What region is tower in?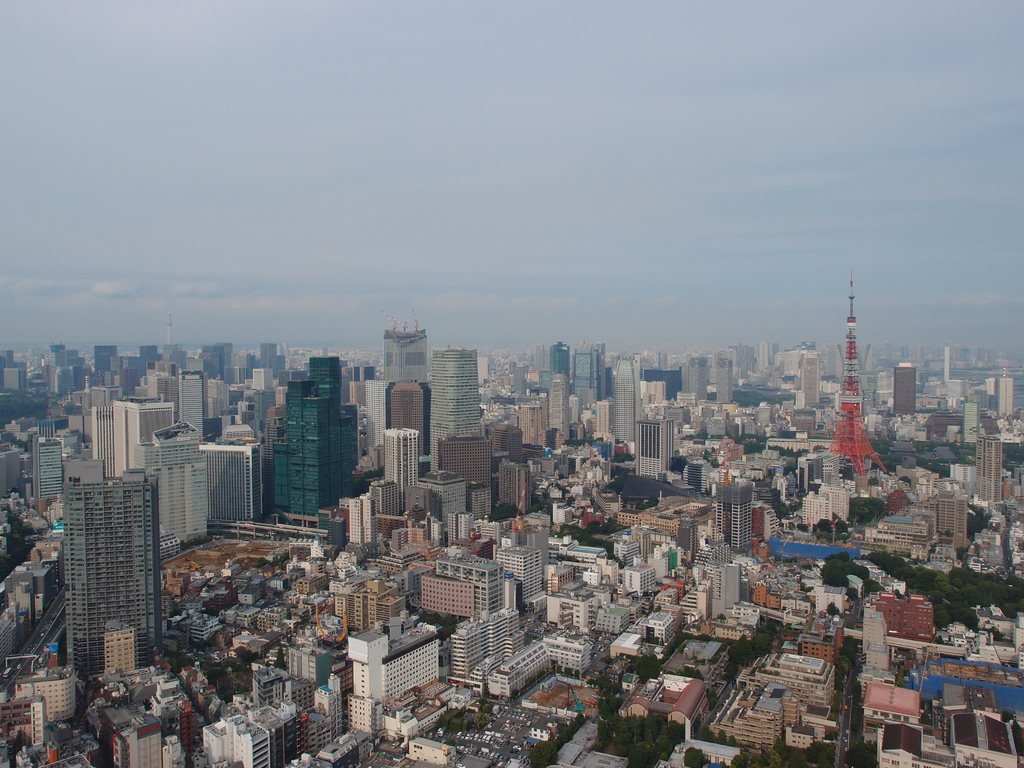
804/350/822/408.
